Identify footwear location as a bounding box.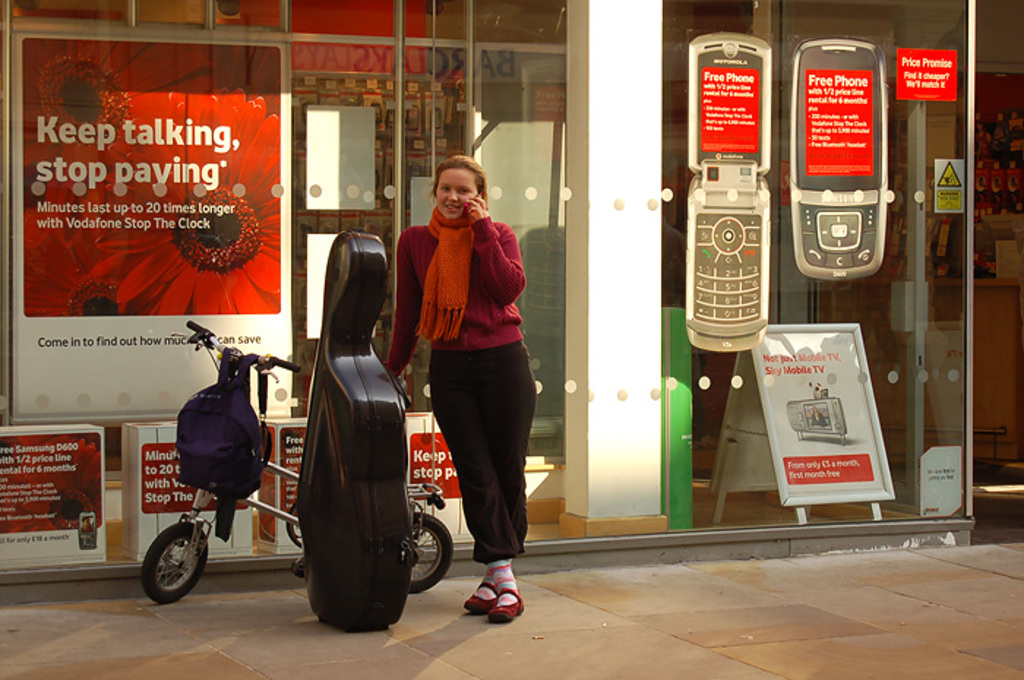
470,575,535,636.
